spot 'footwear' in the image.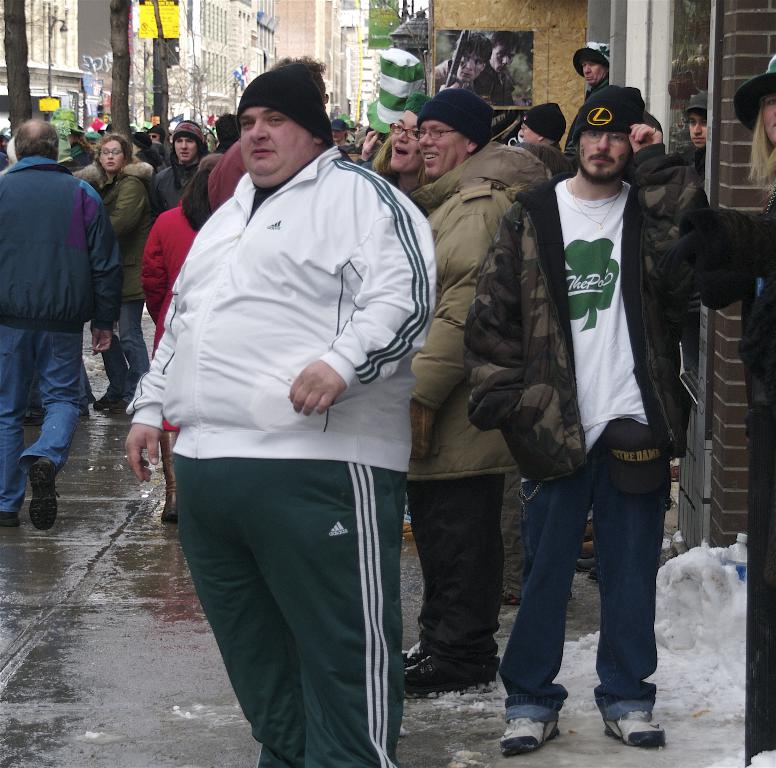
'footwear' found at (left=87, top=395, right=97, bottom=406).
